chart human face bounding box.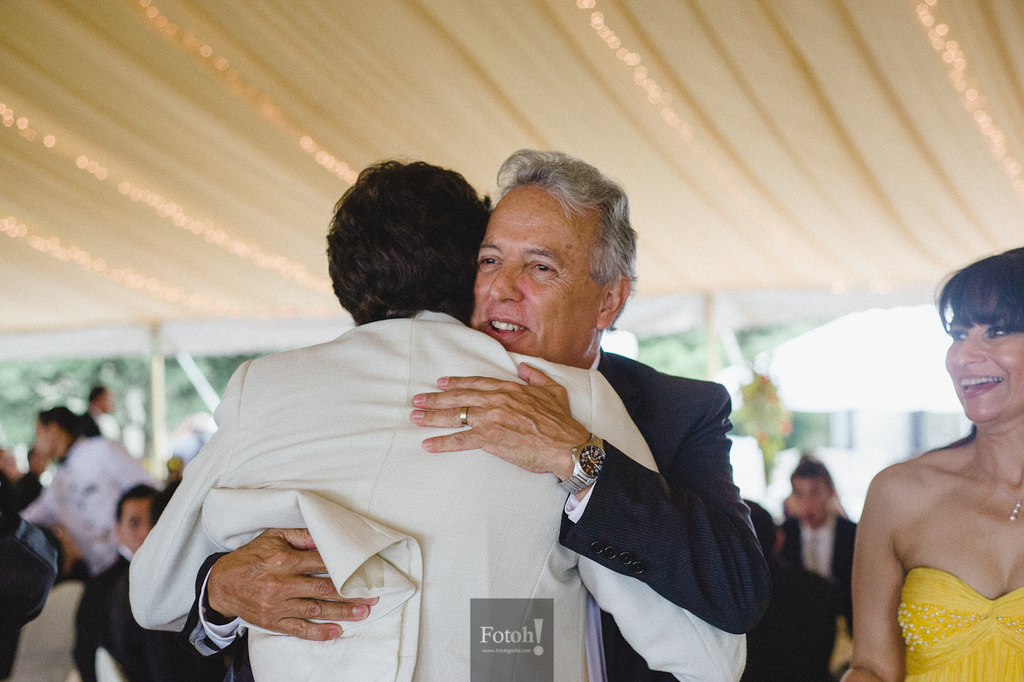
Charted: pyautogui.locateOnScreen(469, 183, 614, 361).
